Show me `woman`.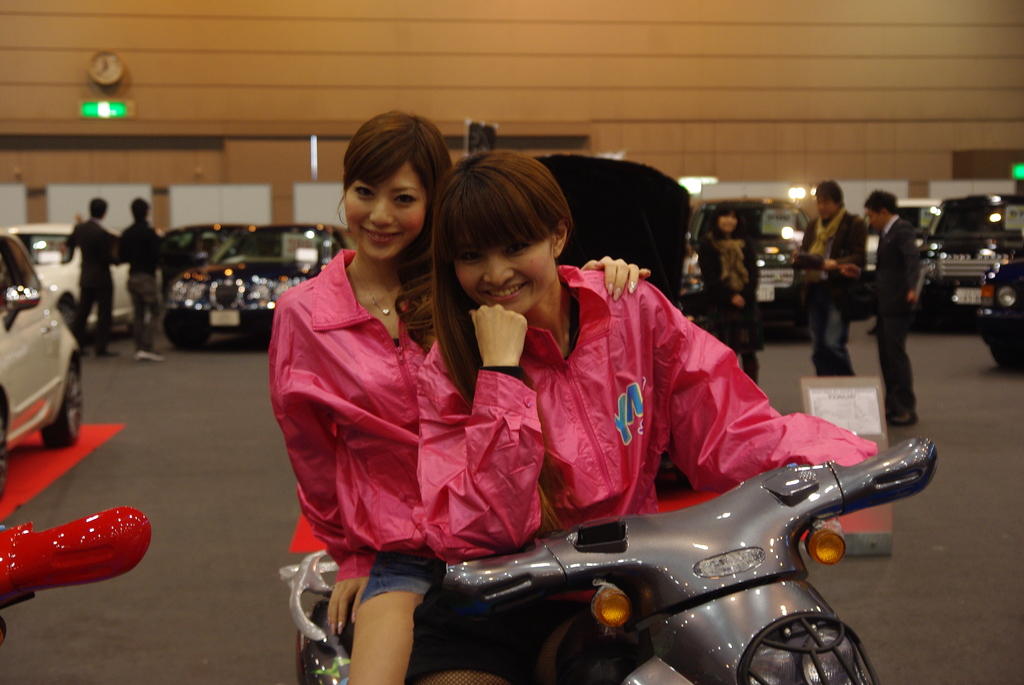
`woman` is here: crop(692, 203, 761, 384).
